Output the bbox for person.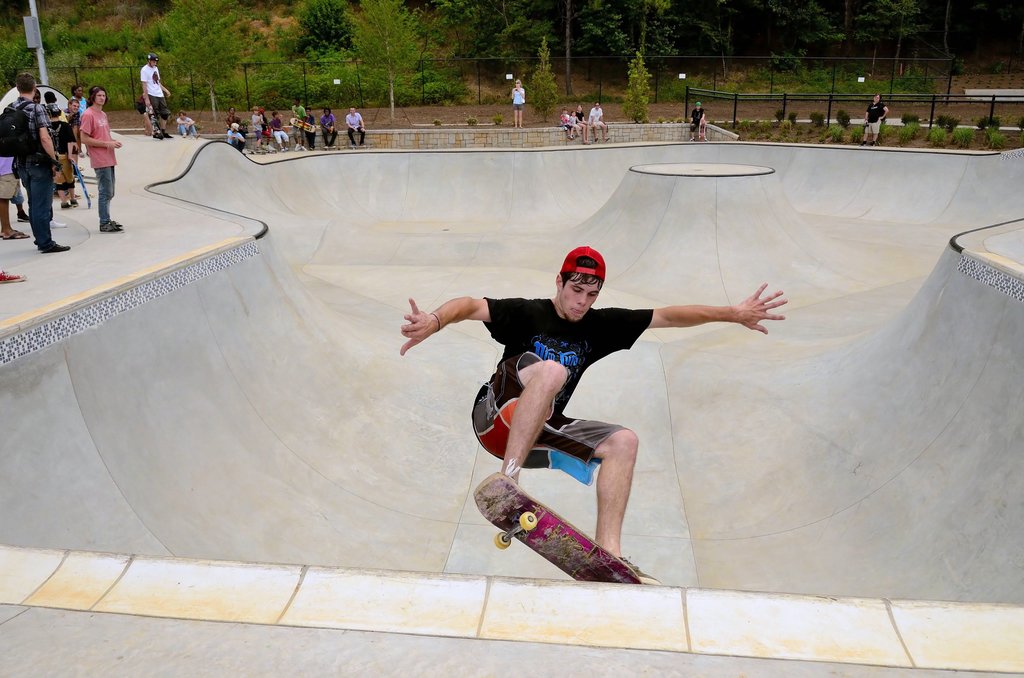
detection(51, 102, 81, 209).
